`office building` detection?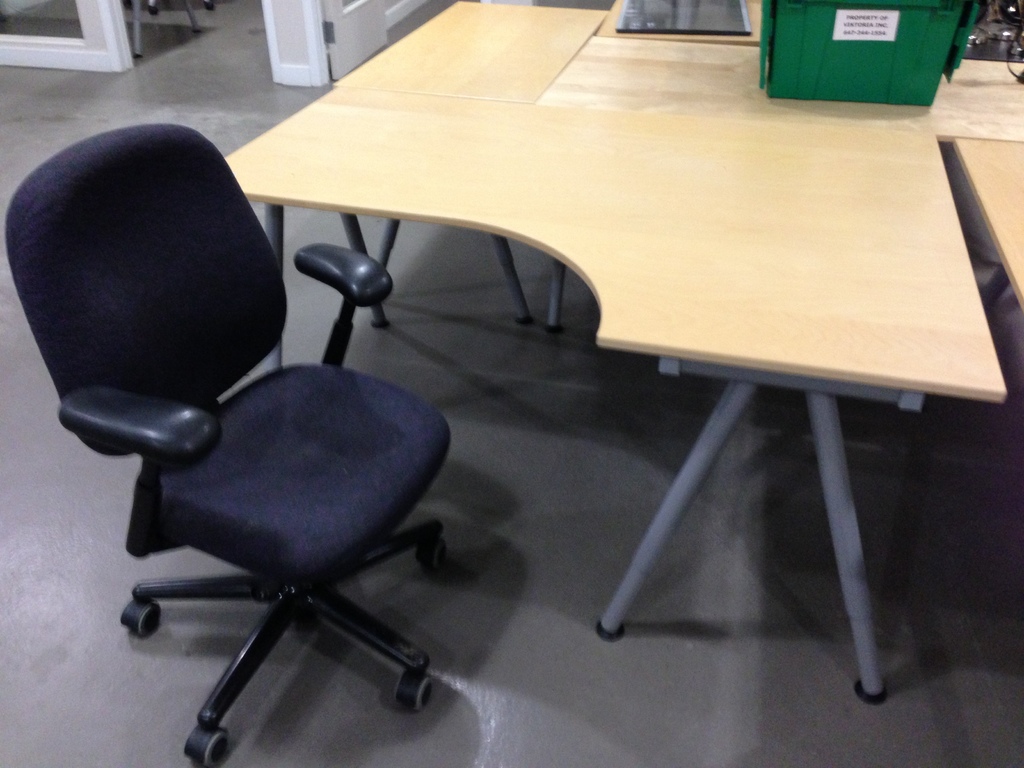
select_region(0, 0, 1010, 749)
